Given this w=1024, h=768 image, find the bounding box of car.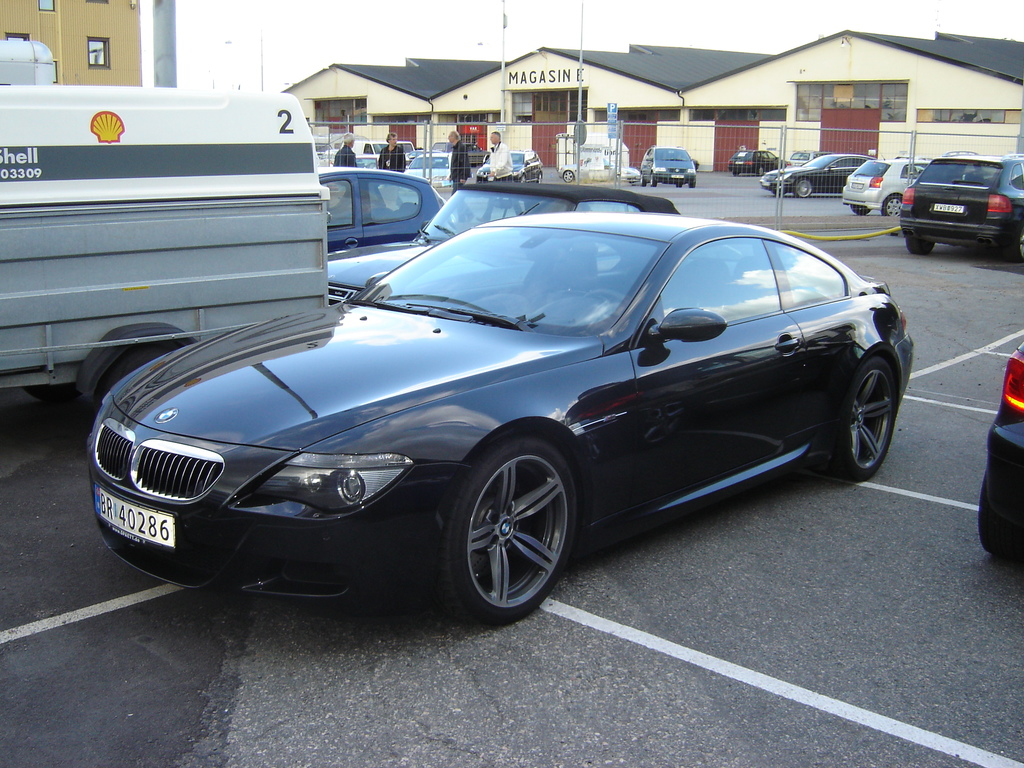
left=402, top=156, right=454, bottom=190.
